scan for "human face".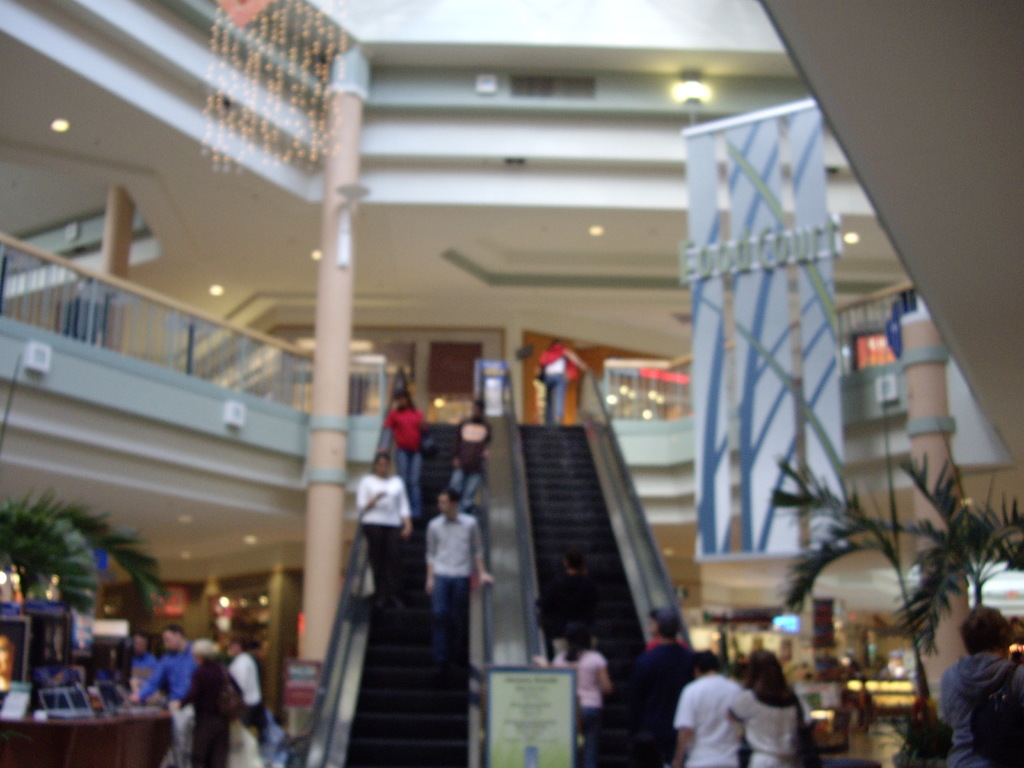
Scan result: select_region(161, 631, 177, 650).
